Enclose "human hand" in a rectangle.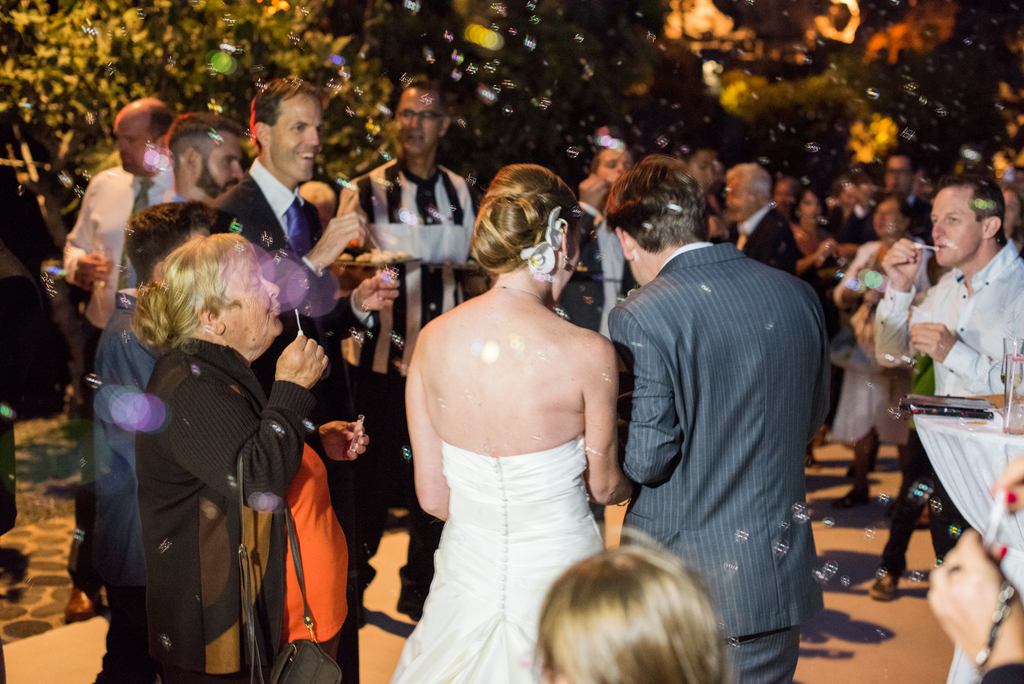
314, 209, 367, 265.
